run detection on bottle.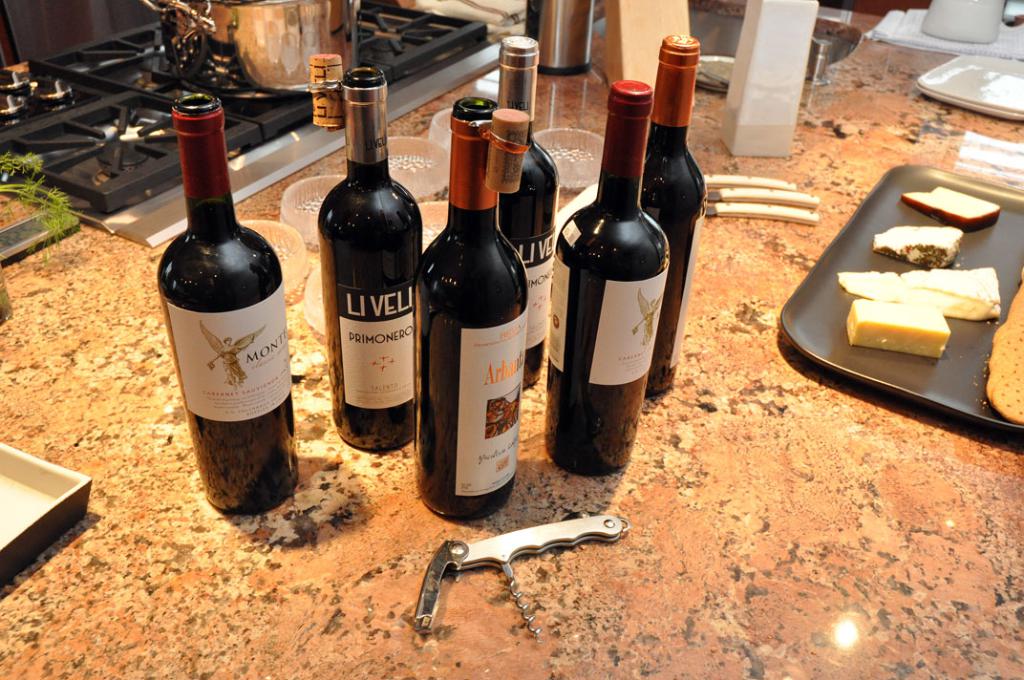
Result: [left=321, top=60, right=426, bottom=465].
